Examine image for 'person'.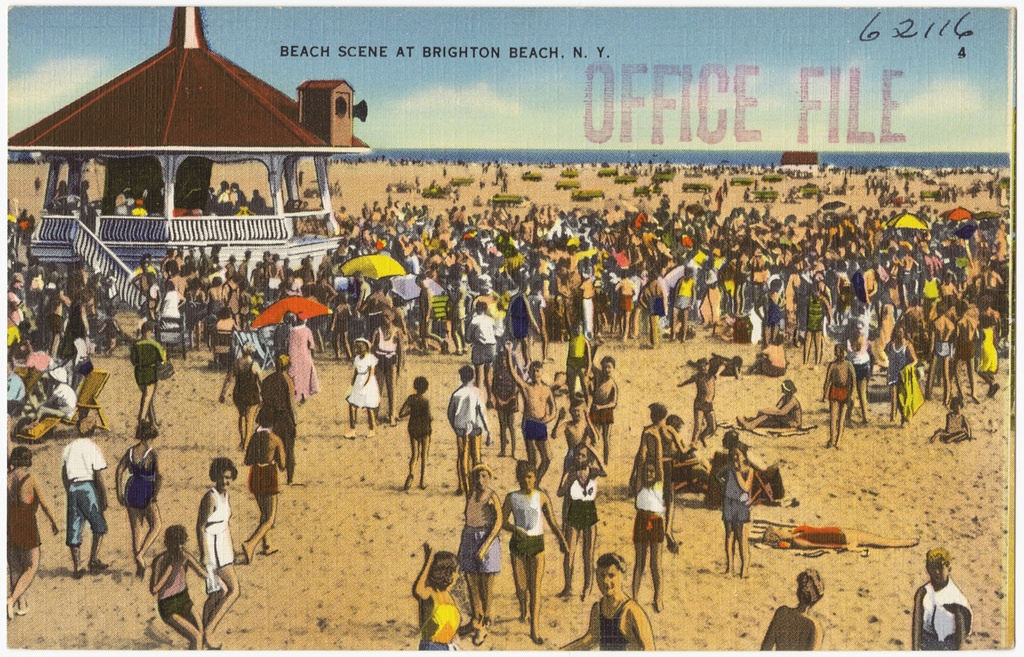
Examination result: [left=396, top=376, right=436, bottom=494].
